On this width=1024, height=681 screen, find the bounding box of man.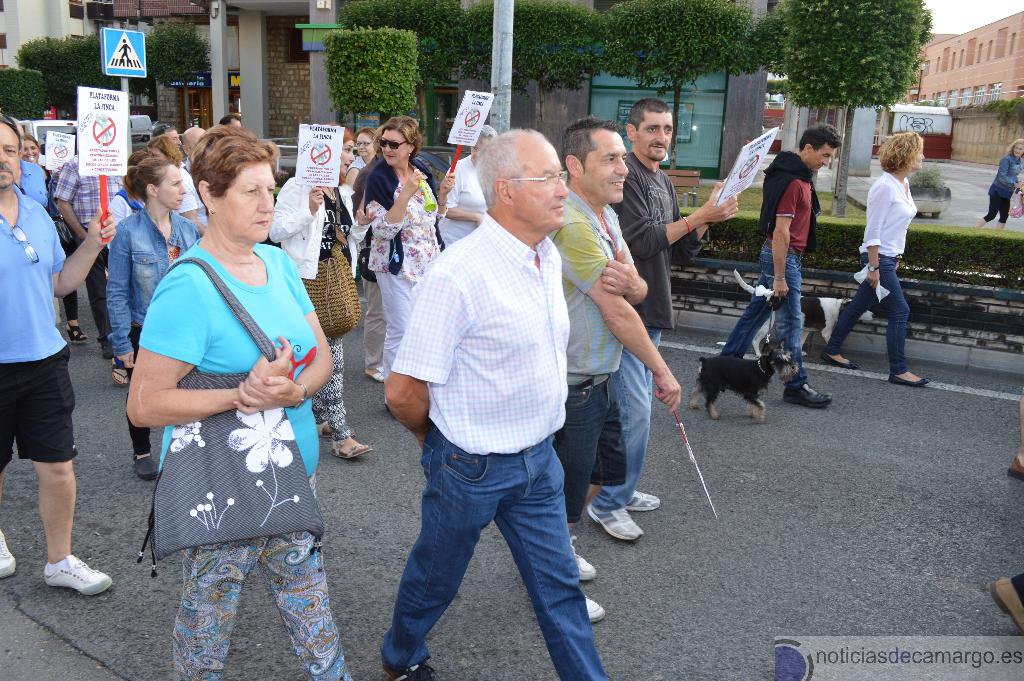
Bounding box: {"x1": 372, "y1": 126, "x2": 622, "y2": 680}.
